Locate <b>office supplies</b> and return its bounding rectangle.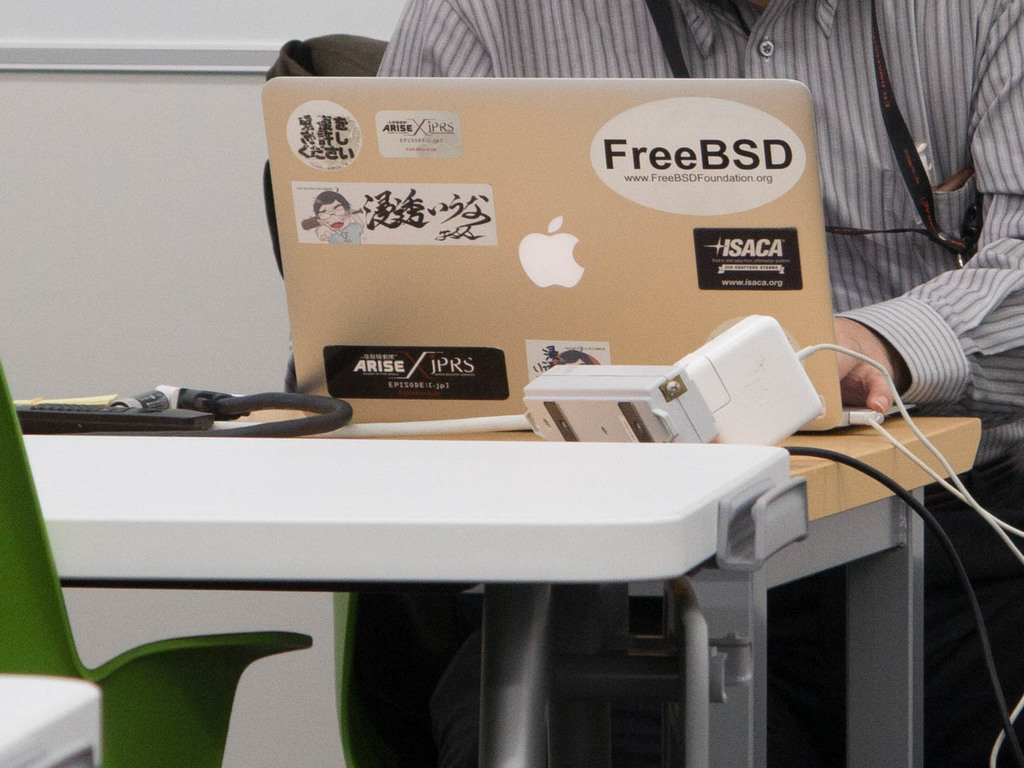
[x1=260, y1=74, x2=916, y2=435].
